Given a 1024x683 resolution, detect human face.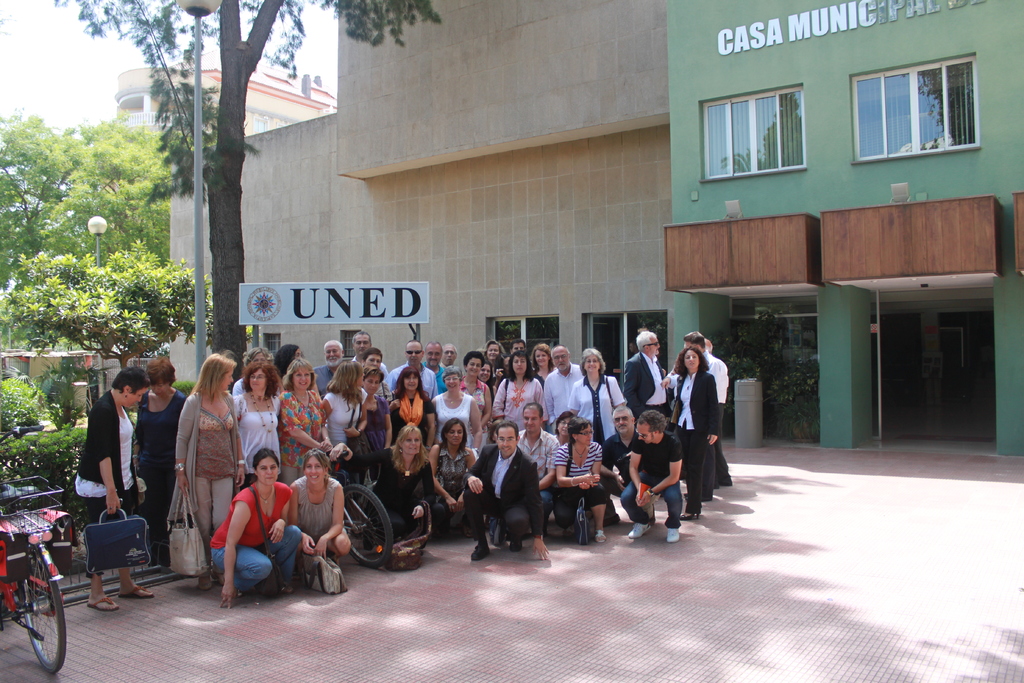
<region>466, 359, 483, 377</region>.
